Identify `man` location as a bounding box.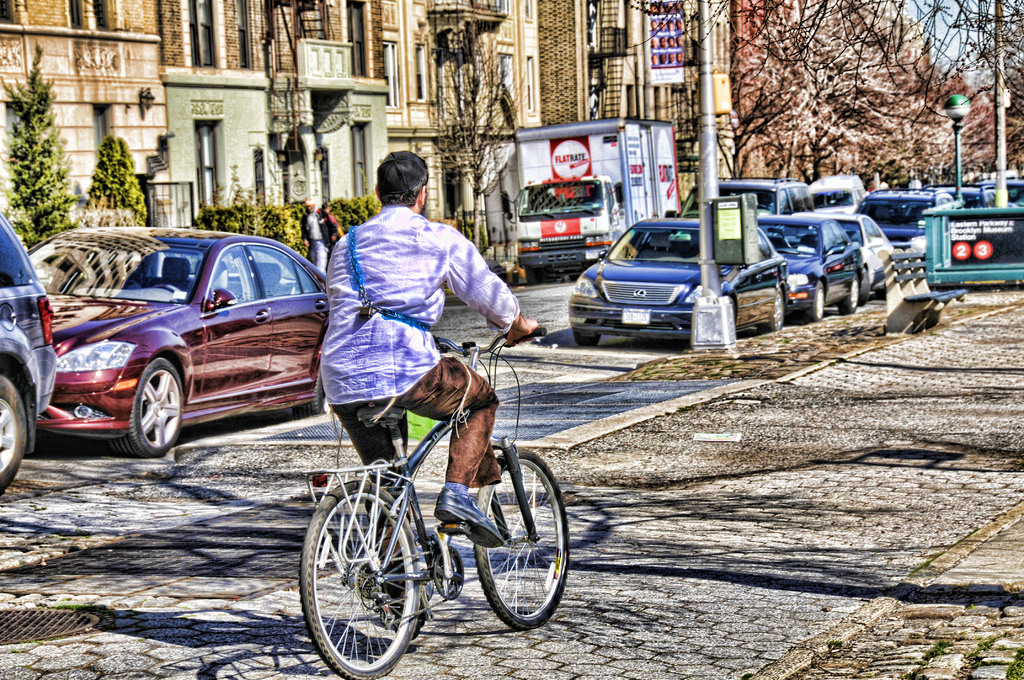
select_region(319, 145, 539, 619).
